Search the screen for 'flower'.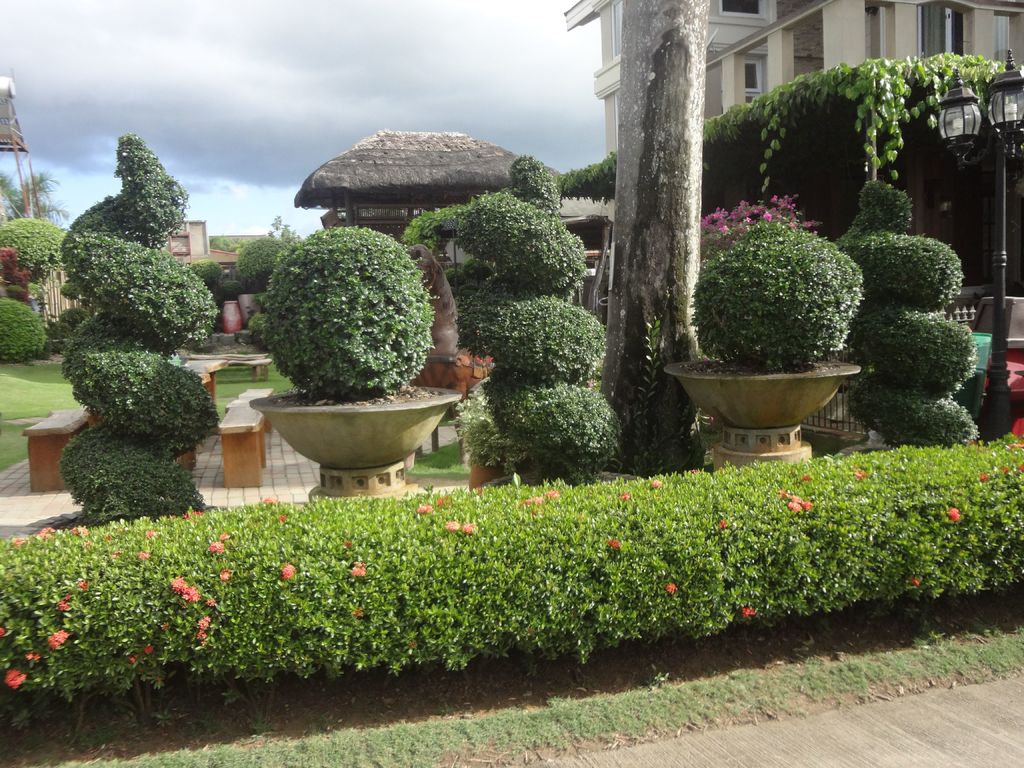
Found at {"x1": 0, "y1": 624, "x2": 8, "y2": 637}.
